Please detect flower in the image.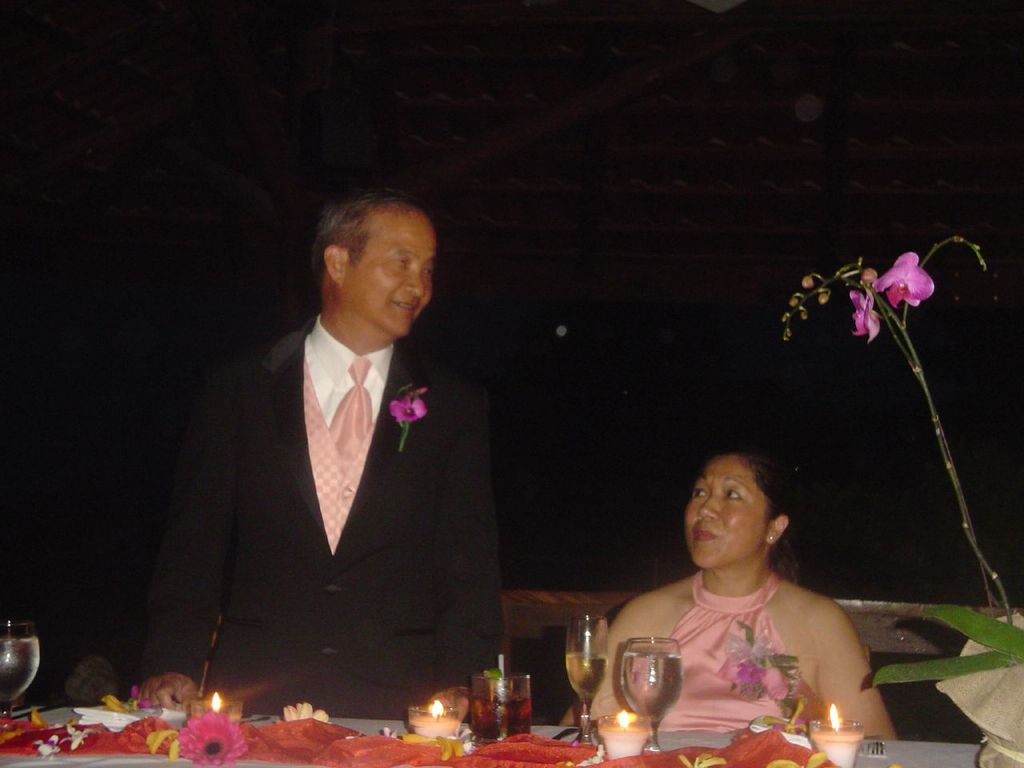
[98, 690, 158, 720].
